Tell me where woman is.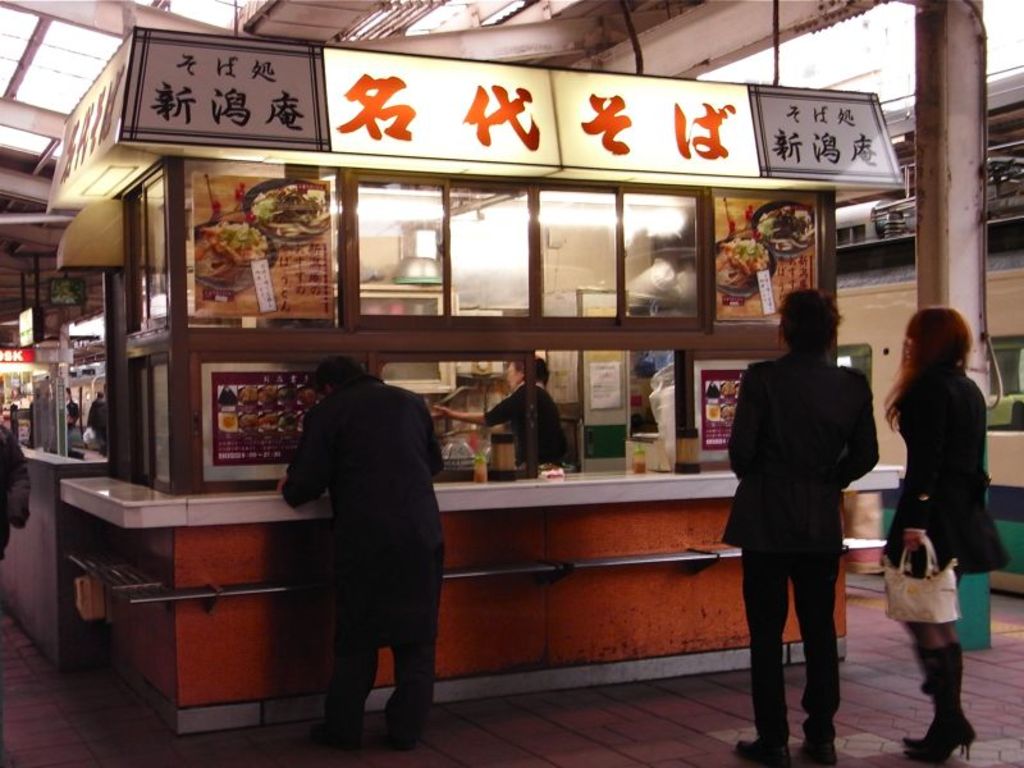
woman is at box=[433, 357, 570, 474].
